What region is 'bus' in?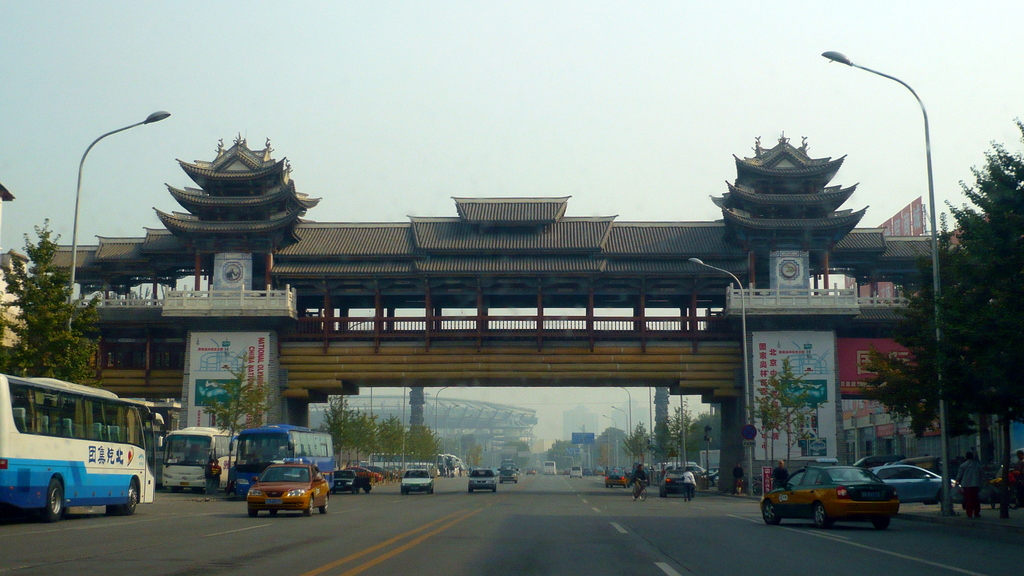
box(229, 420, 335, 499).
